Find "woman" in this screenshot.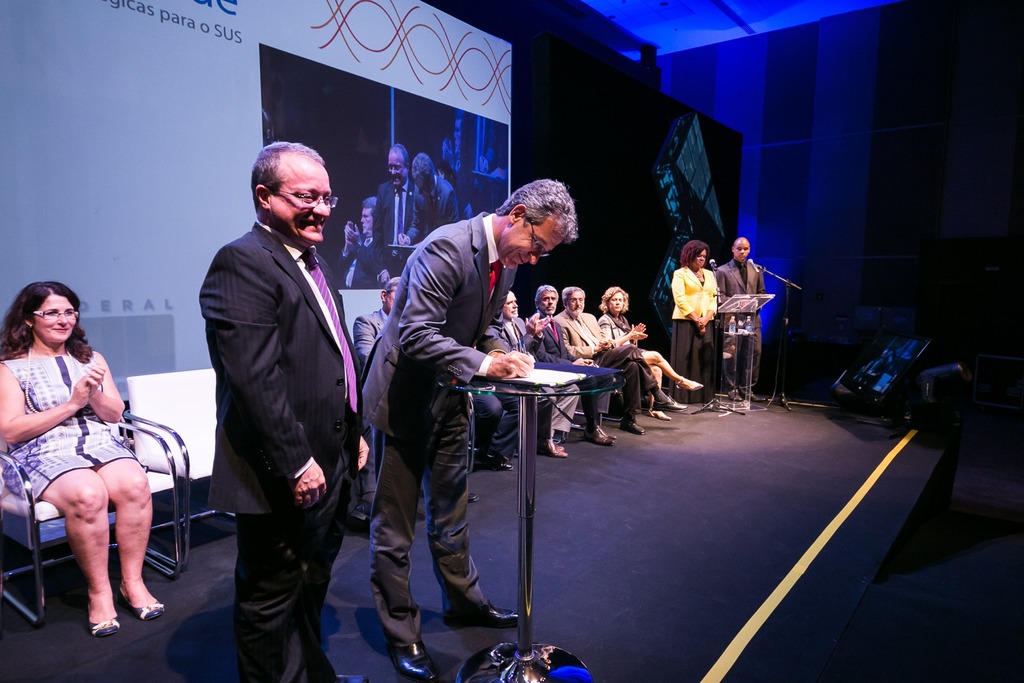
The bounding box for "woman" is 673/239/721/371.
